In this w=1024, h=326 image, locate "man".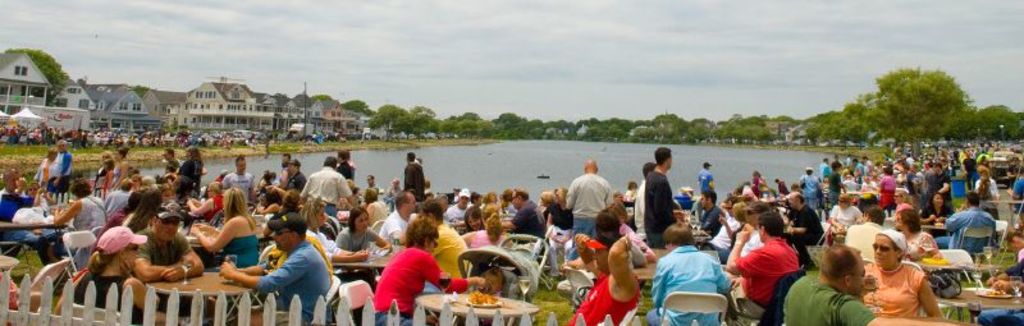
Bounding box: {"x1": 563, "y1": 160, "x2": 613, "y2": 237}.
